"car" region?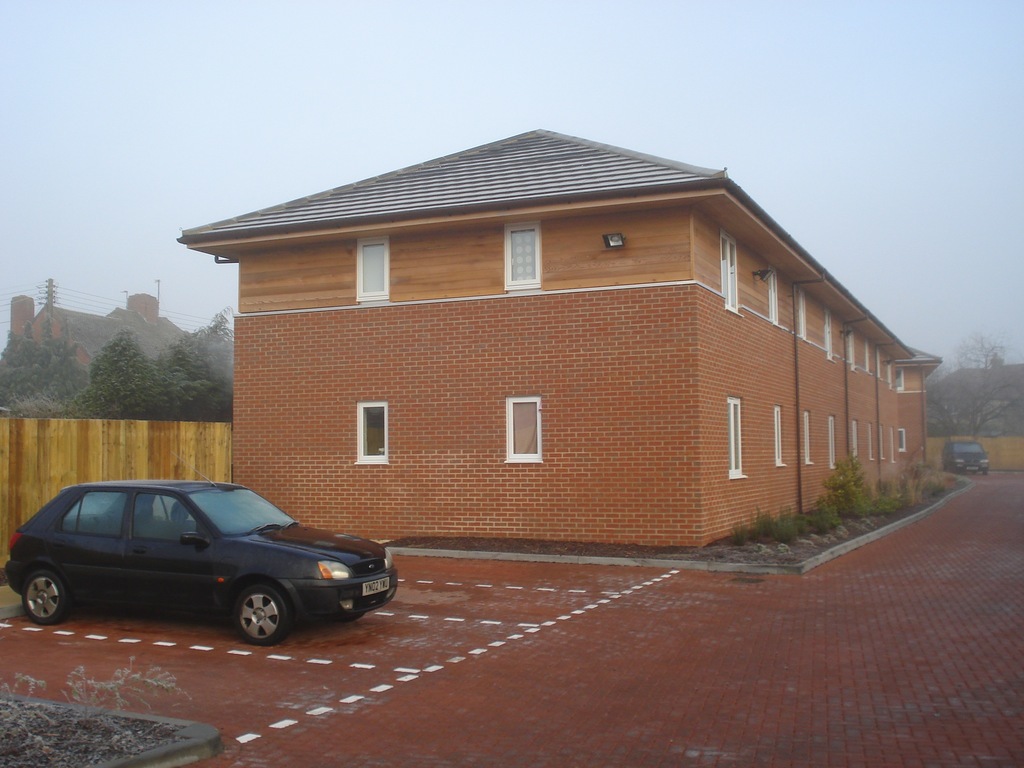
2,454,400,642
